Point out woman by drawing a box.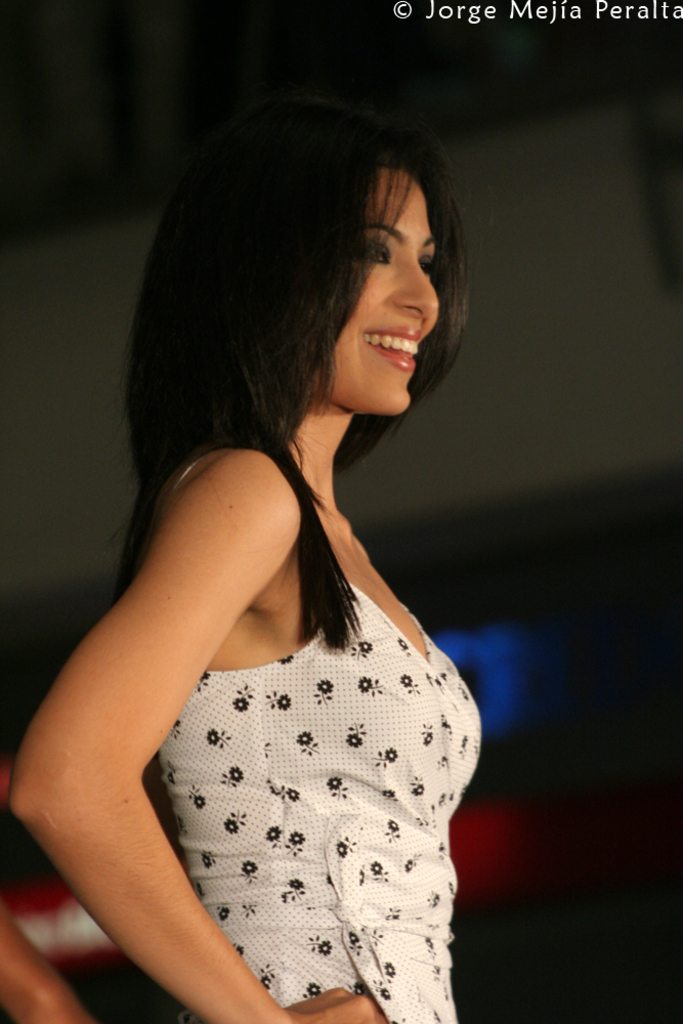
{"left": 32, "top": 119, "right": 540, "bottom": 1016}.
